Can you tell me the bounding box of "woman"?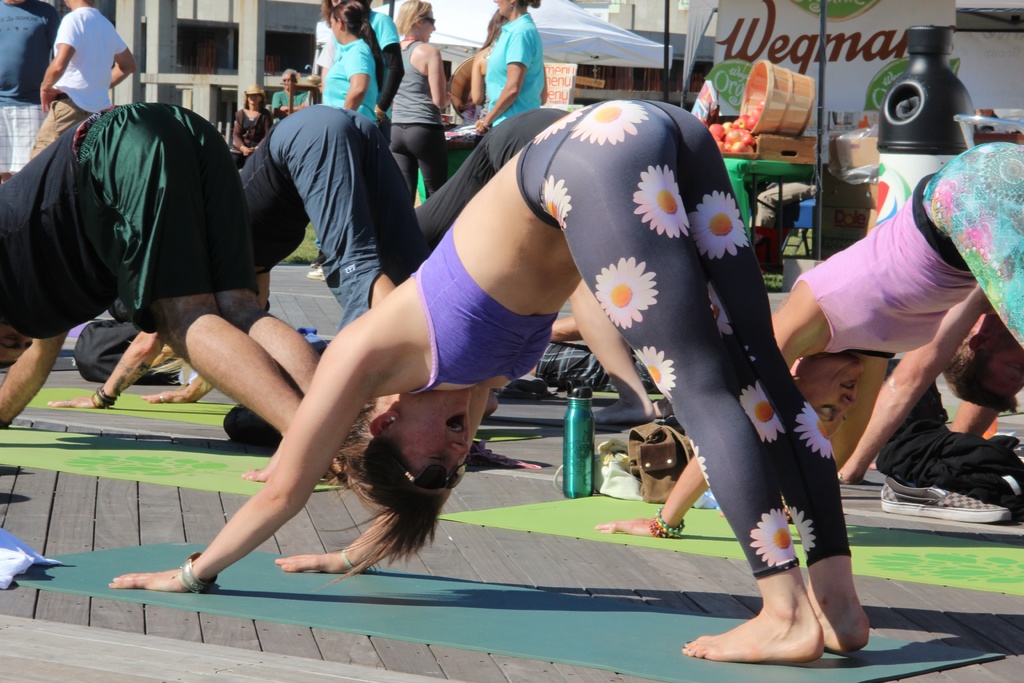
[600,144,1023,541].
